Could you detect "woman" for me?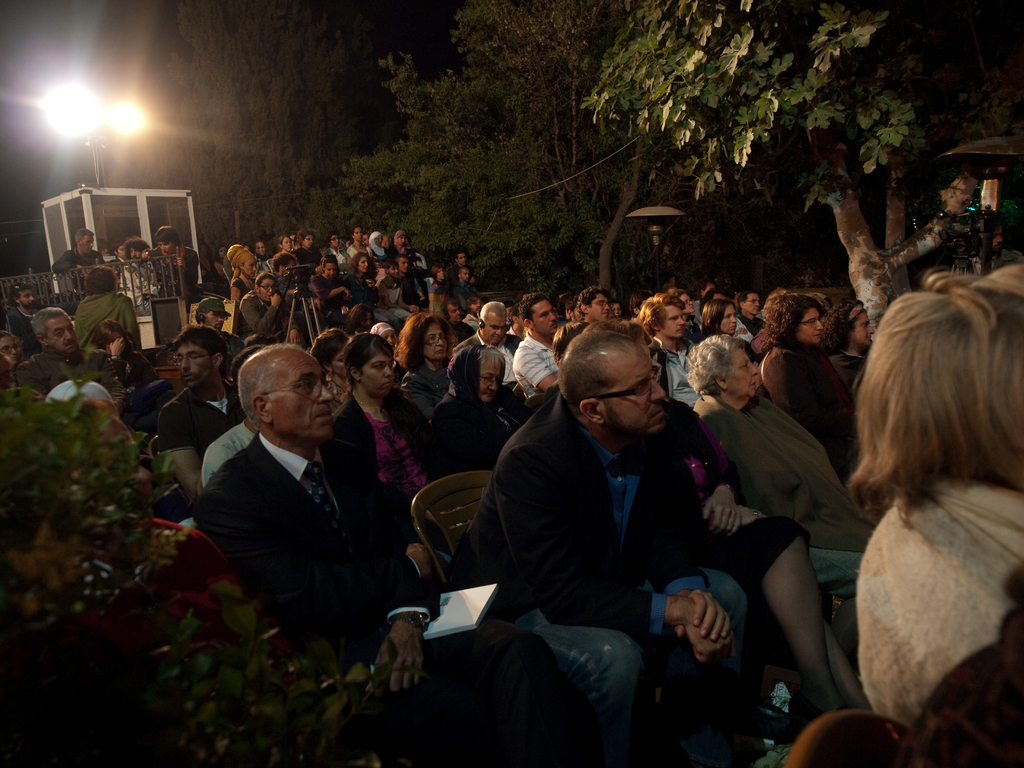
Detection result: 309 255 349 305.
